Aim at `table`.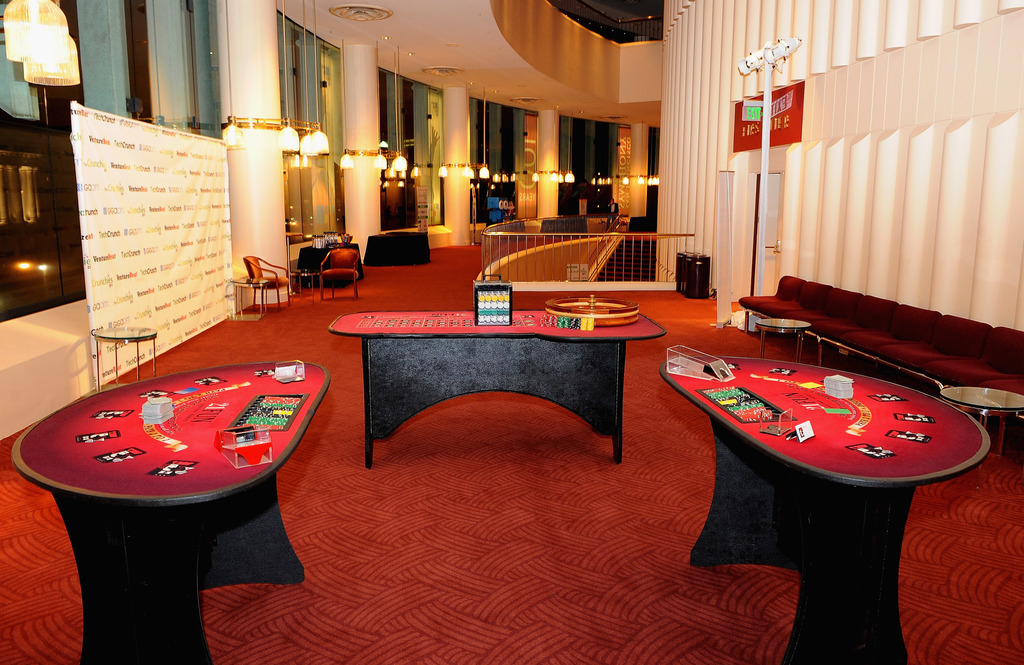
Aimed at left=937, top=384, right=1023, bottom=432.
